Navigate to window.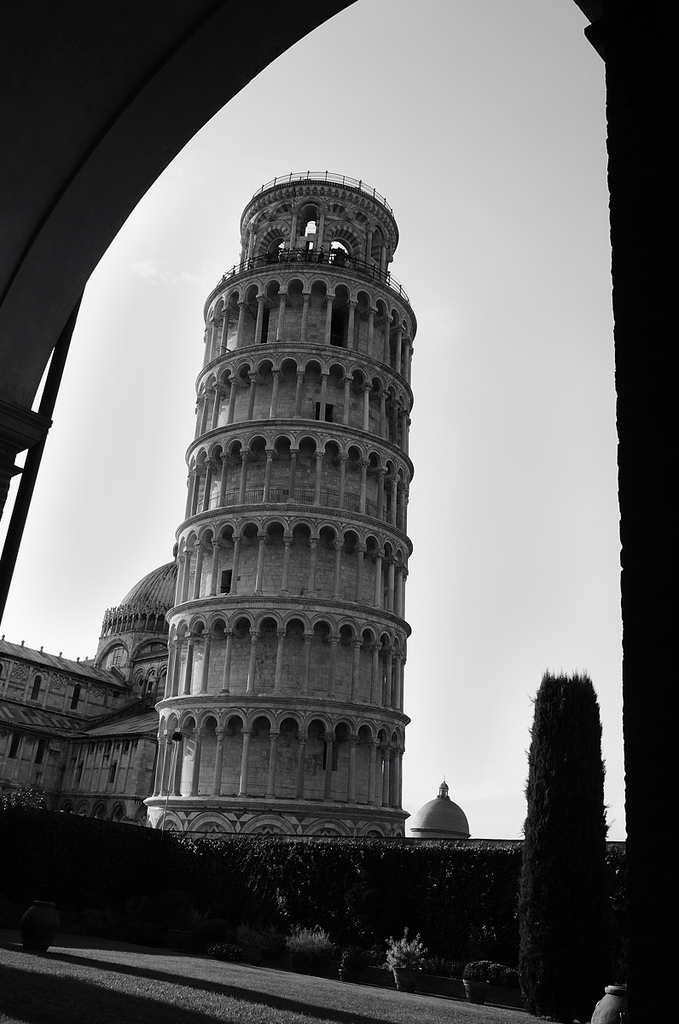
Navigation target: 27, 672, 45, 703.
